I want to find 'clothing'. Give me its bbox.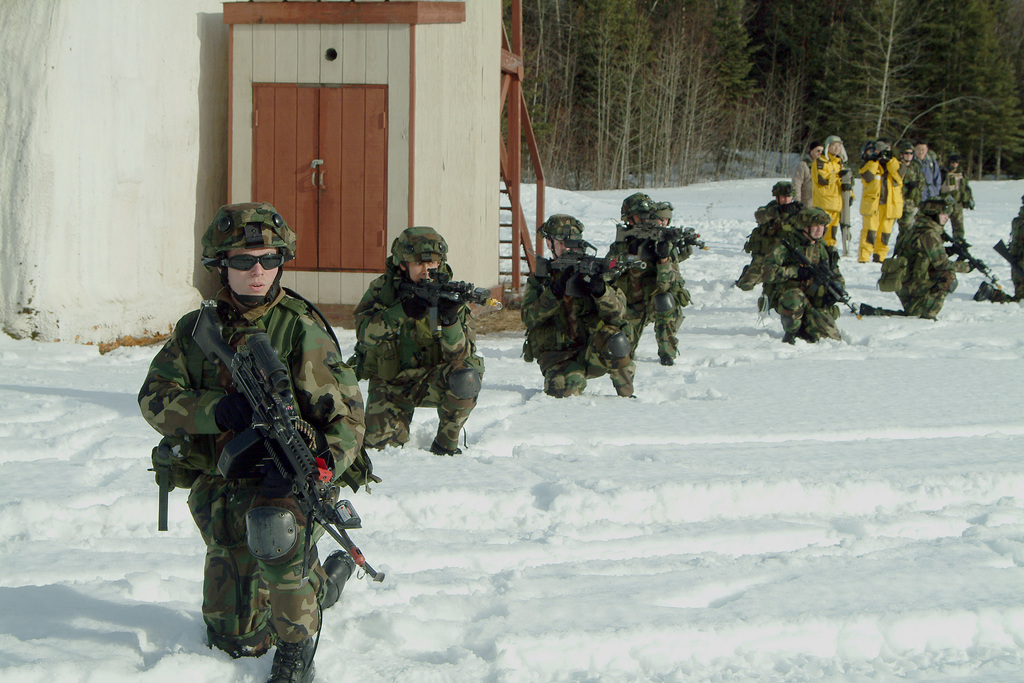
893,165,936,250.
